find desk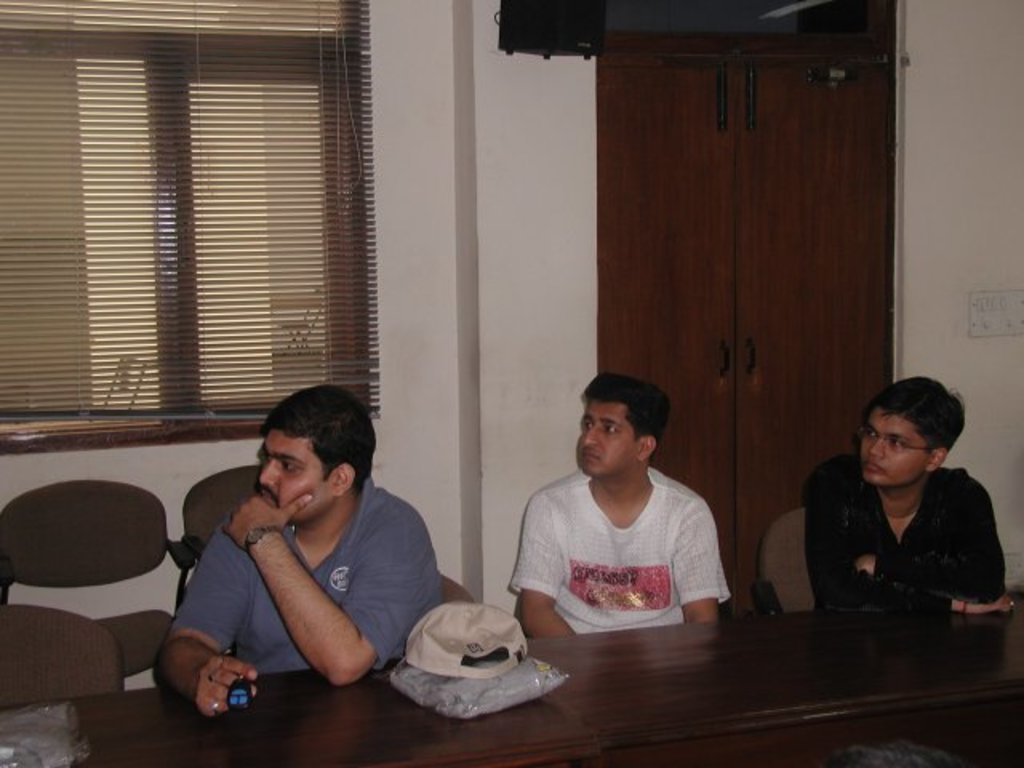
[0,606,1022,760]
